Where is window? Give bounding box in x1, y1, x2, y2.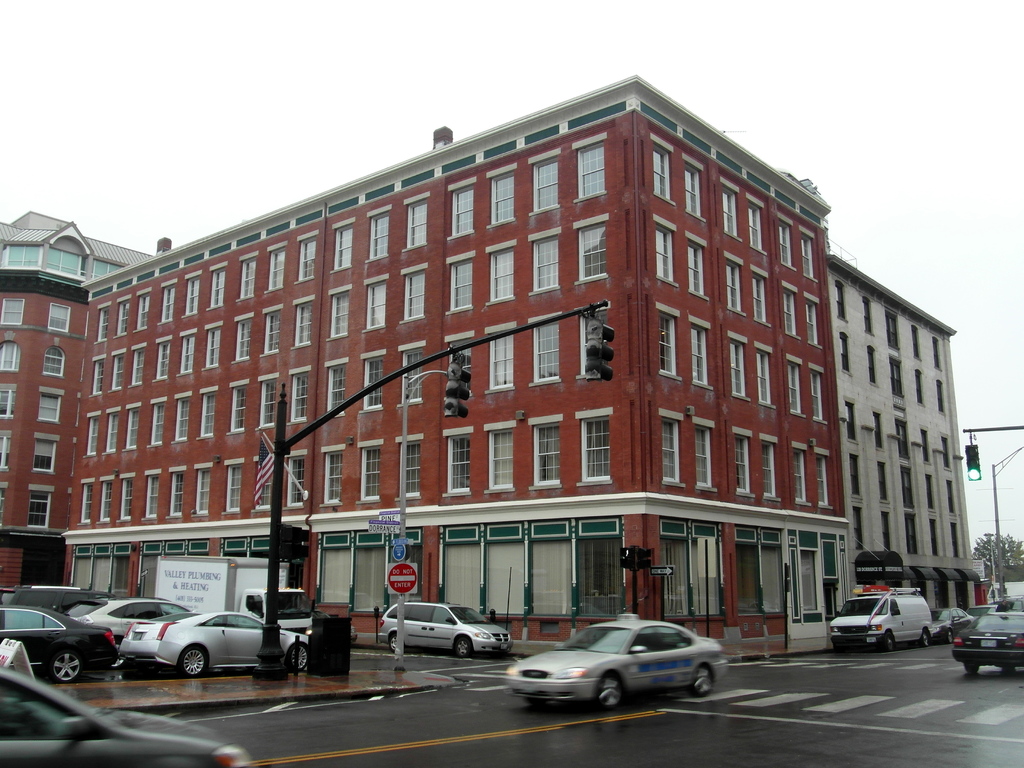
297, 236, 318, 278.
